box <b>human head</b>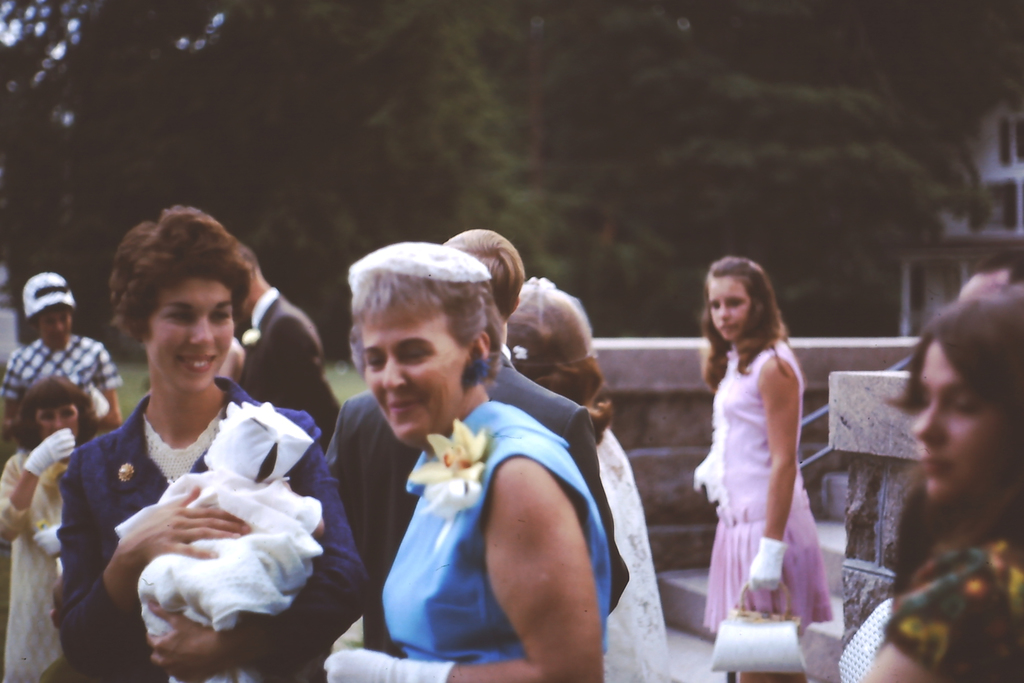
<bbox>955, 247, 1023, 308</bbox>
